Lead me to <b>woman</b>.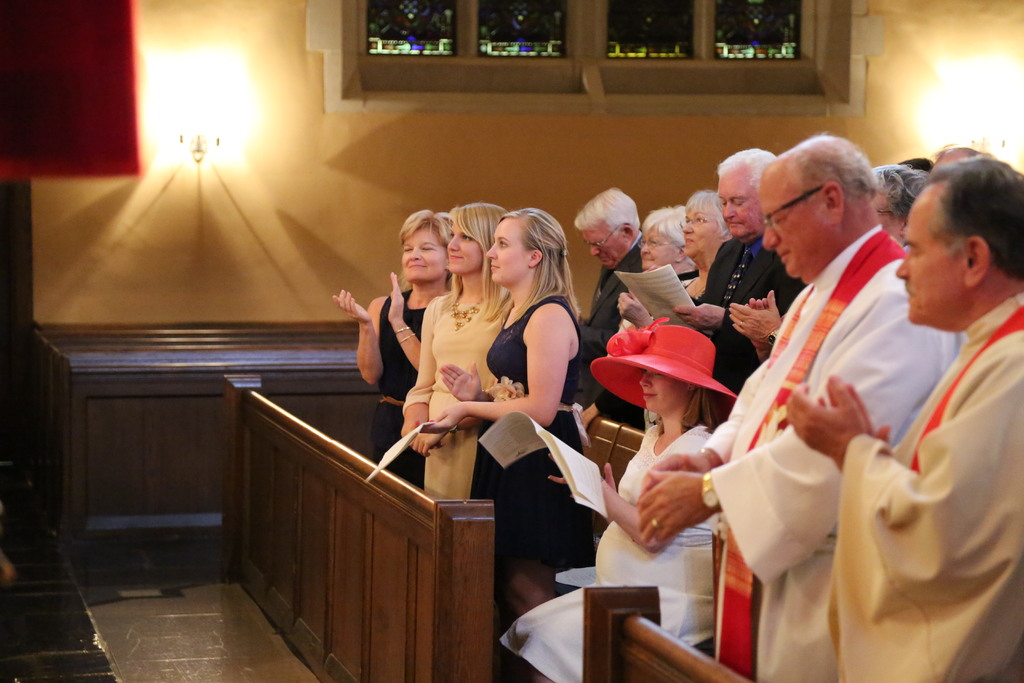
Lead to box=[615, 206, 703, 331].
